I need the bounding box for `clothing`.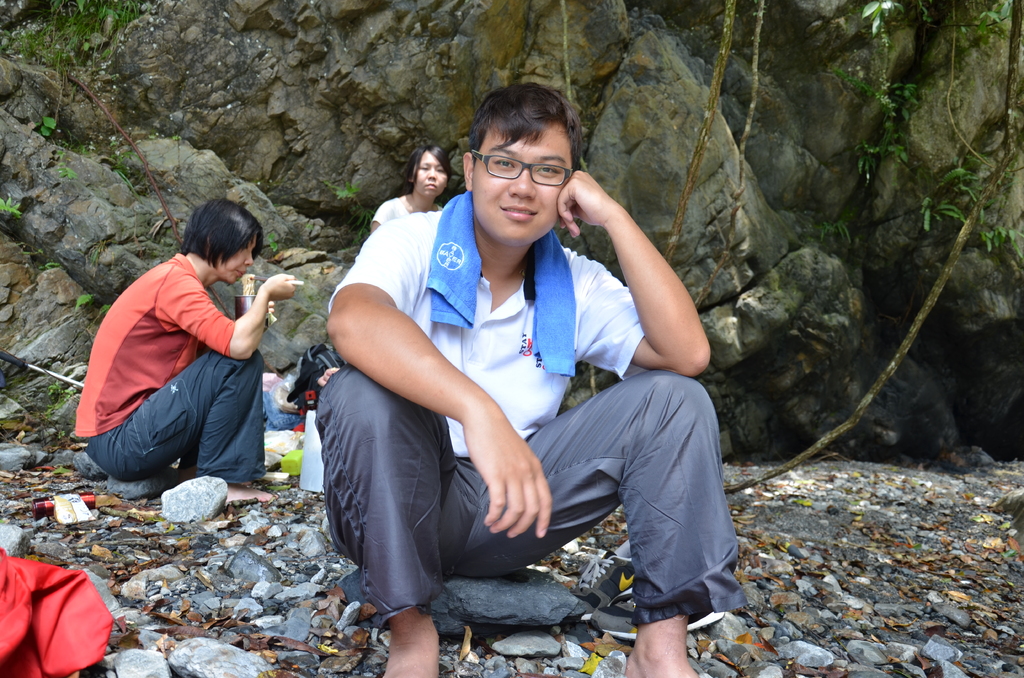
Here it is: select_region(312, 206, 749, 631).
